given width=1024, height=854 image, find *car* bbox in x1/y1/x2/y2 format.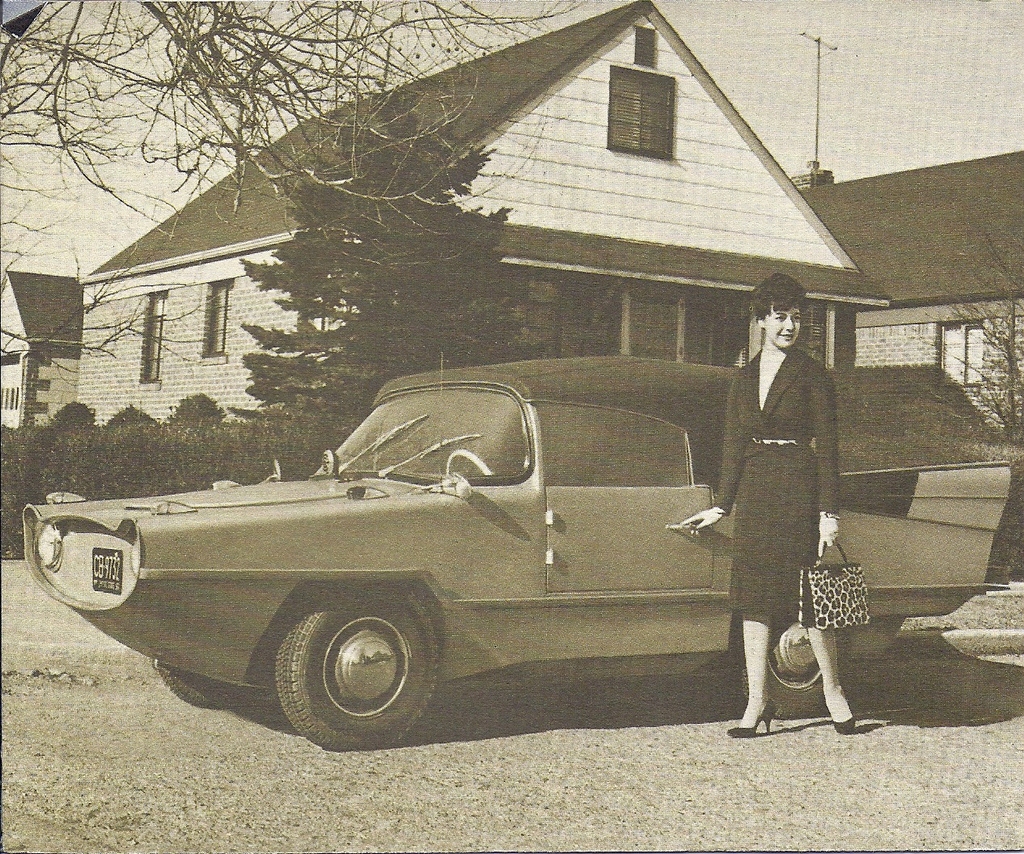
21/357/1017/755.
